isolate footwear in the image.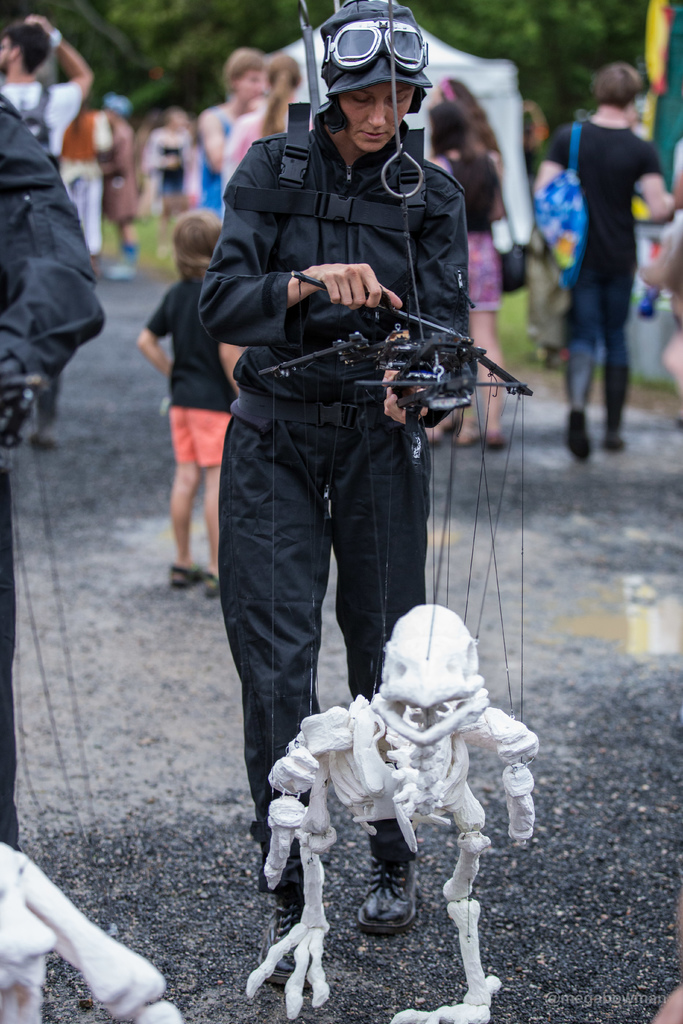
Isolated region: locate(604, 431, 625, 460).
